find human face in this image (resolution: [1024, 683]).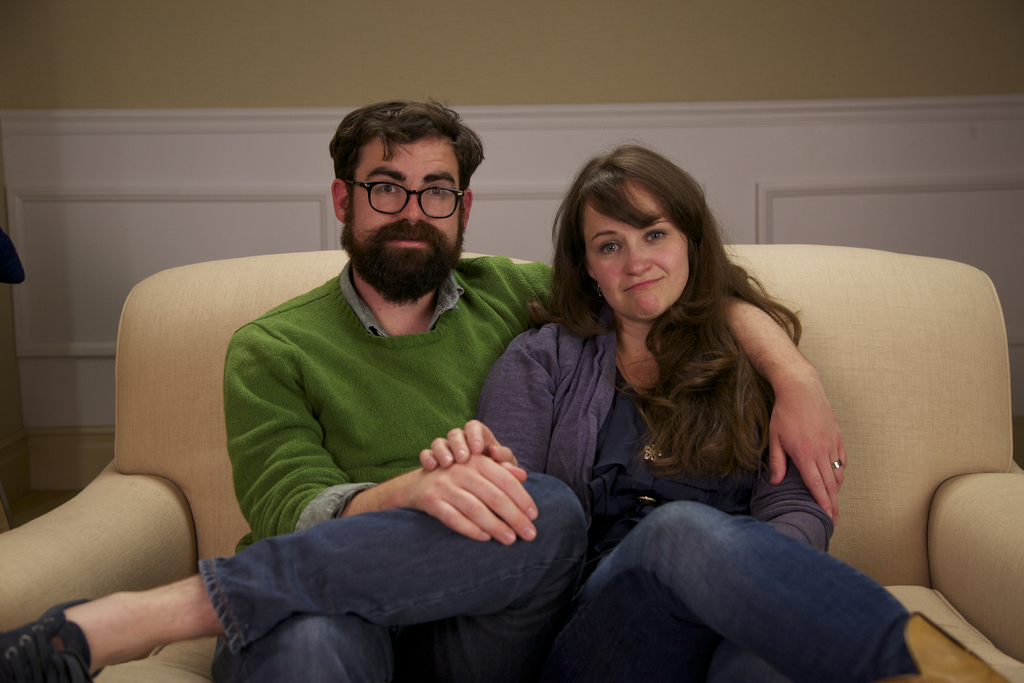
bbox=[342, 147, 465, 286].
